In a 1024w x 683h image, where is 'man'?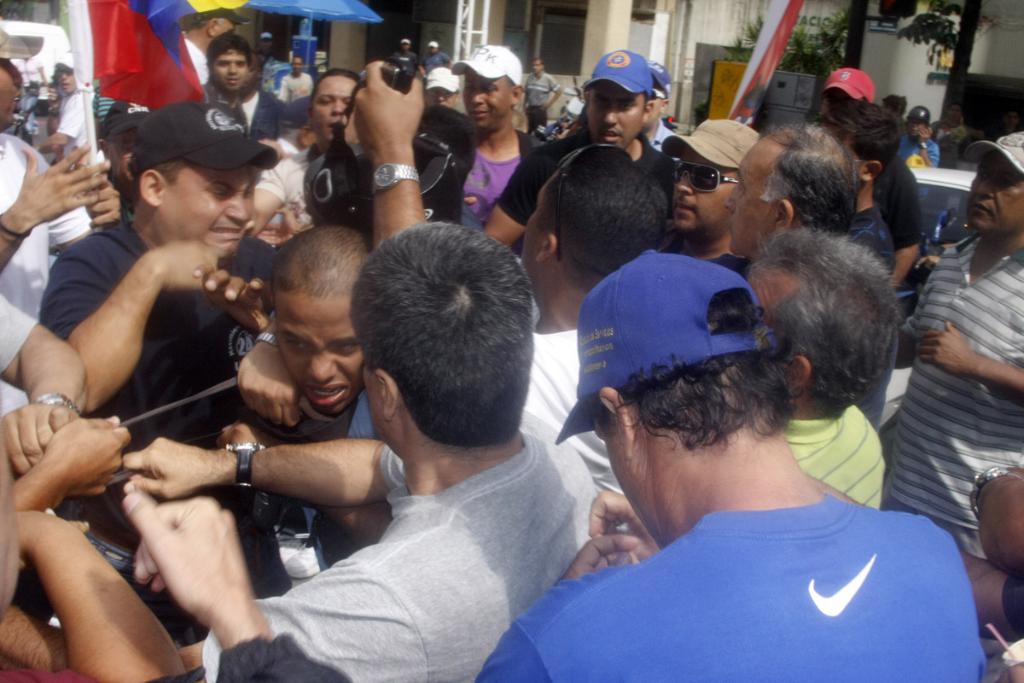
(425,40,452,71).
